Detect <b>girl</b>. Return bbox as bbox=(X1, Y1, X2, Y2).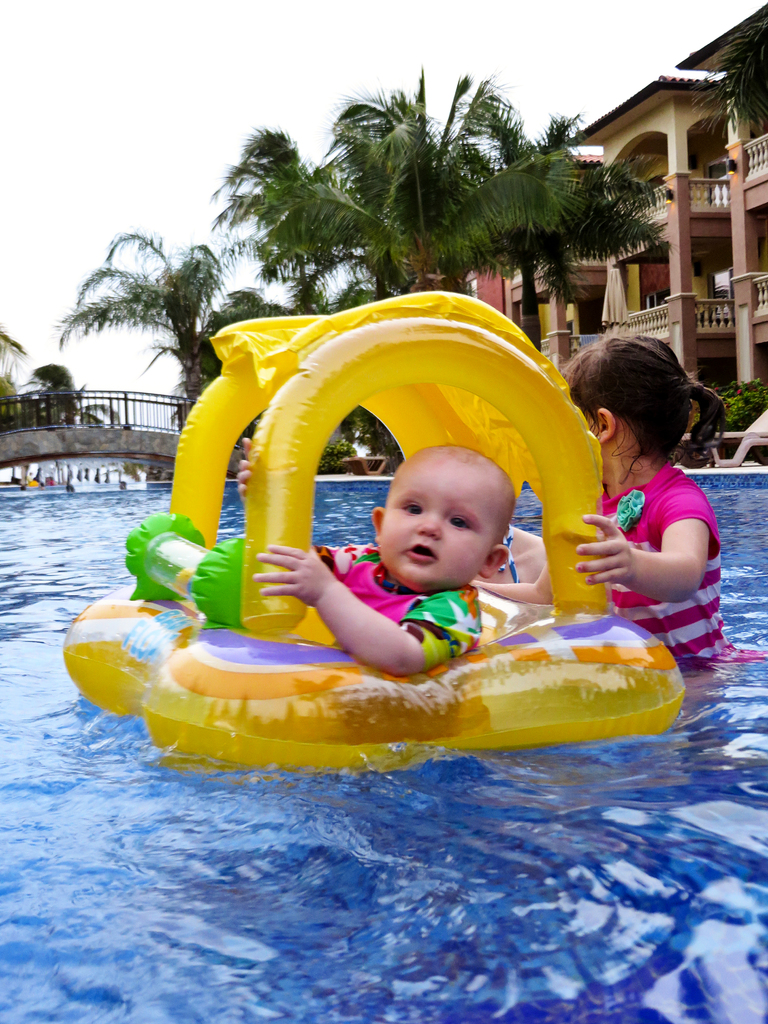
bbox=(466, 332, 767, 673).
